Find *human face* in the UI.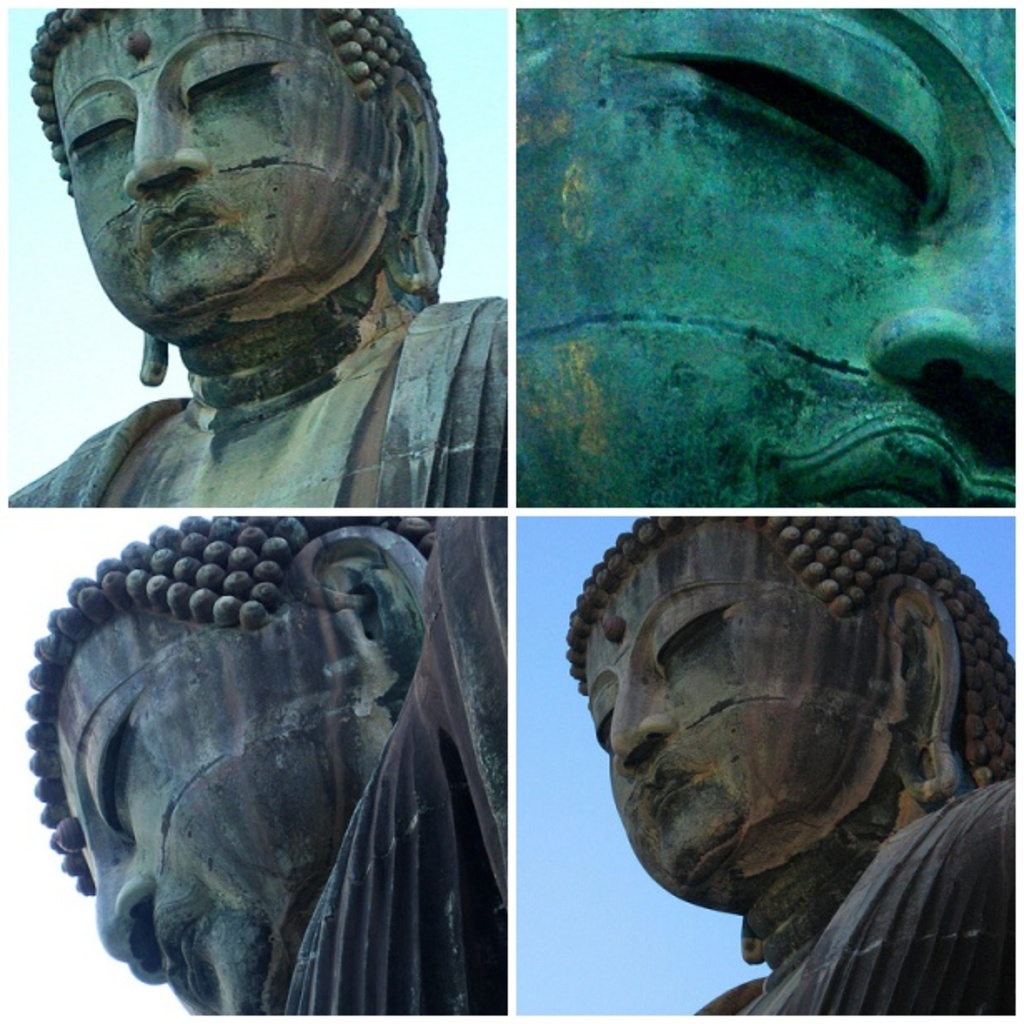
UI element at {"x1": 516, "y1": 2, "x2": 1021, "y2": 526}.
